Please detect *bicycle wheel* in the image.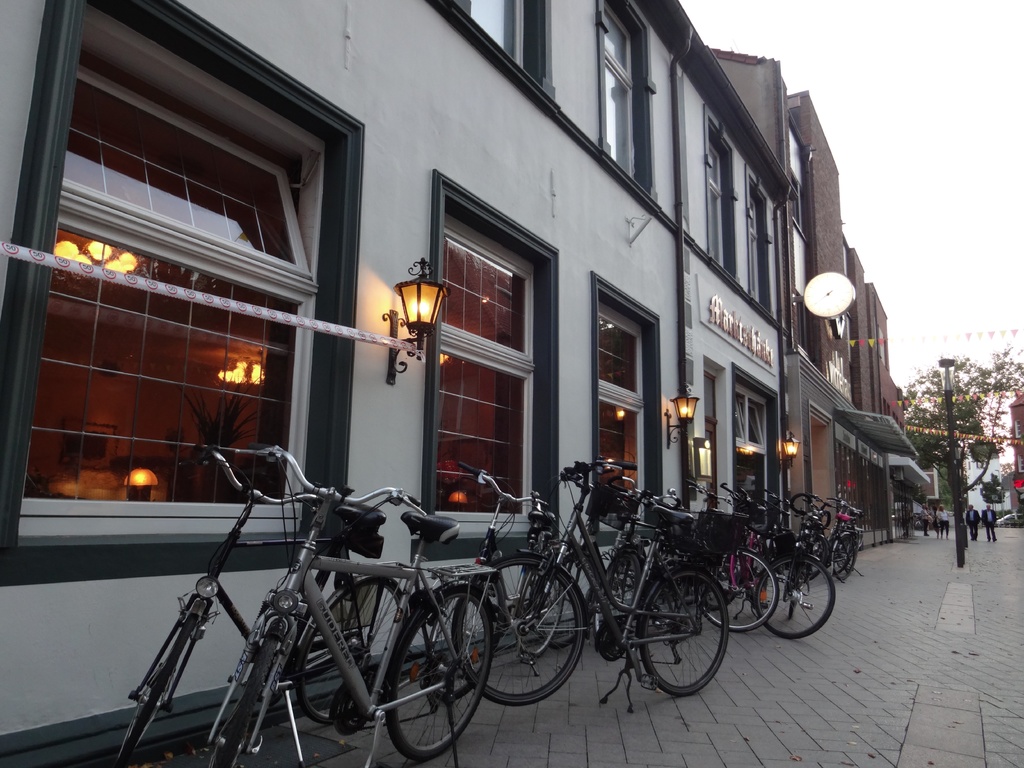
207, 634, 276, 767.
